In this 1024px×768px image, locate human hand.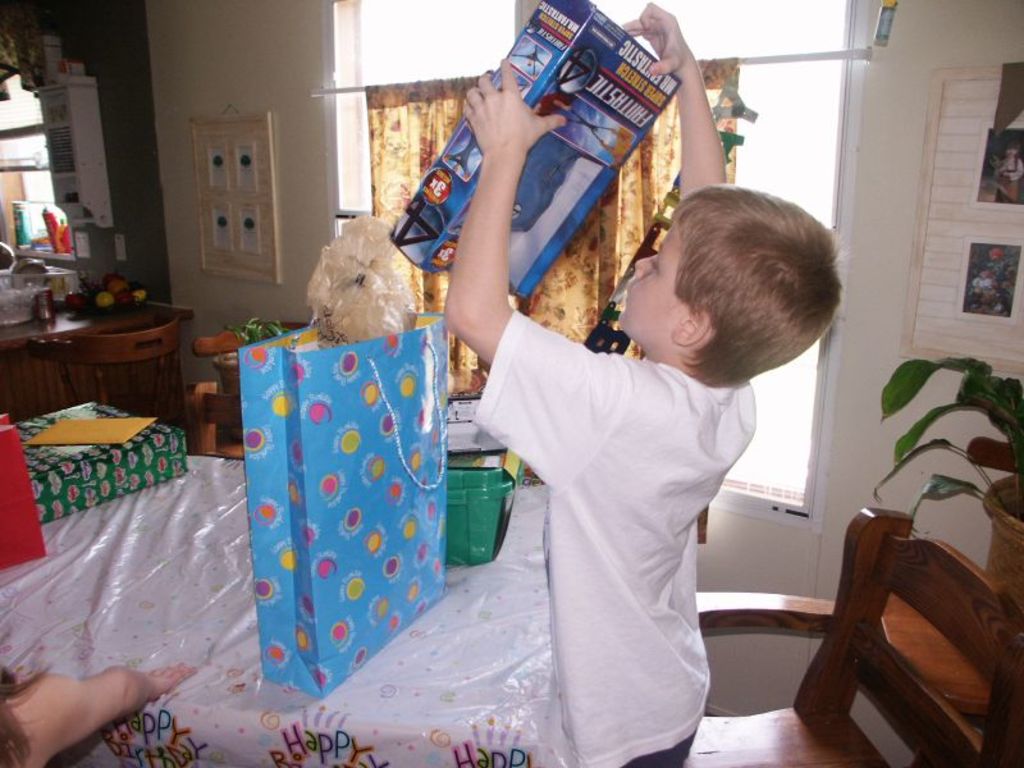
Bounding box: detection(617, 0, 700, 83).
